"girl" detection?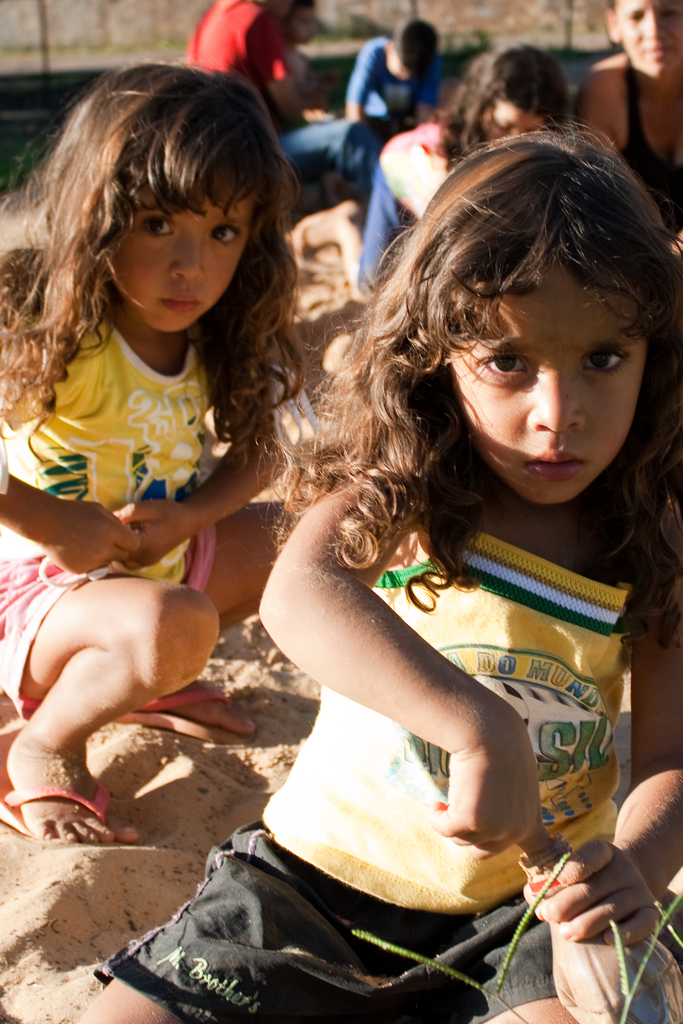
61, 129, 682, 1023
